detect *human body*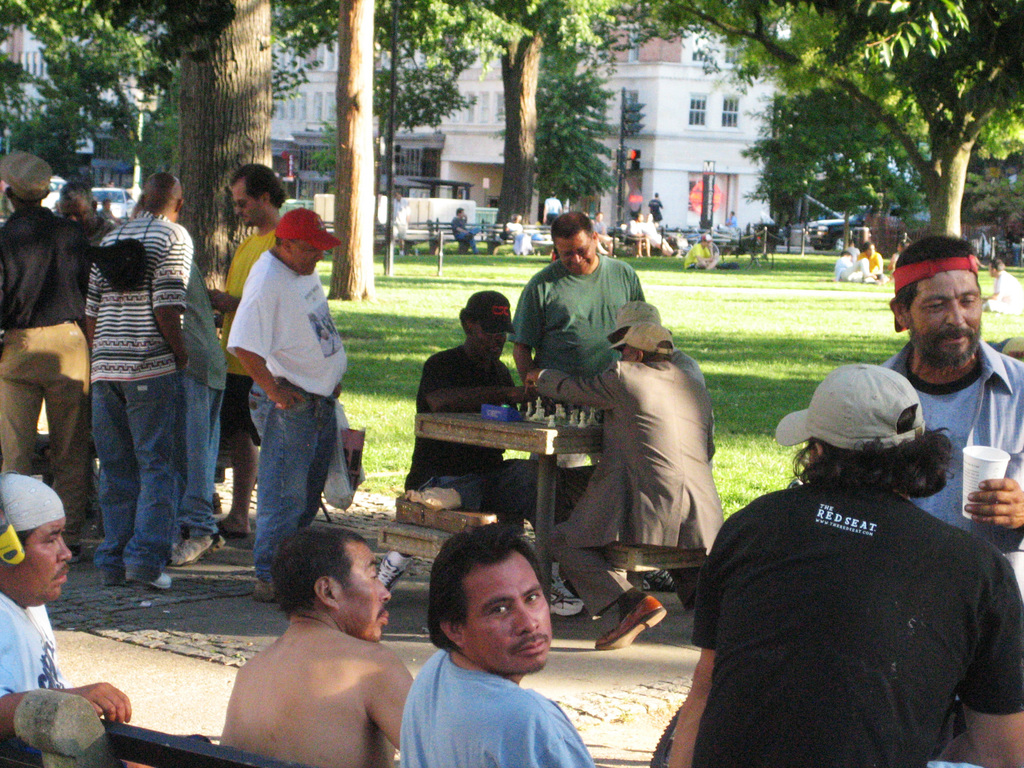
box(222, 208, 346, 601)
